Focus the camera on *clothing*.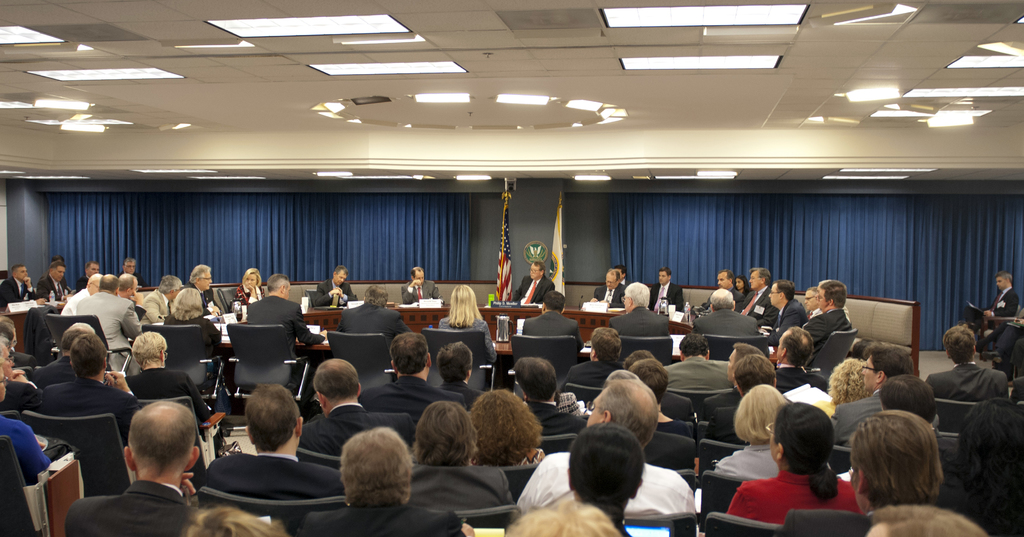
Focus region: box(145, 290, 170, 327).
